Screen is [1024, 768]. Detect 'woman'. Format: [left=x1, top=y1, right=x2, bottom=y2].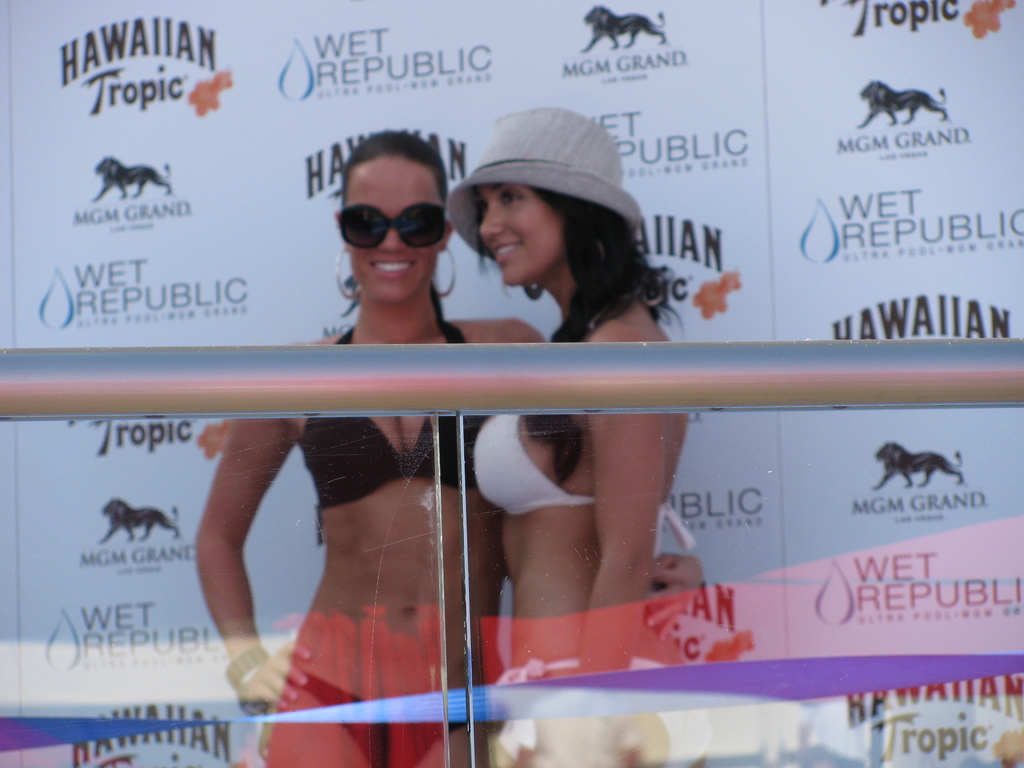
[left=145, top=111, right=548, bottom=767].
